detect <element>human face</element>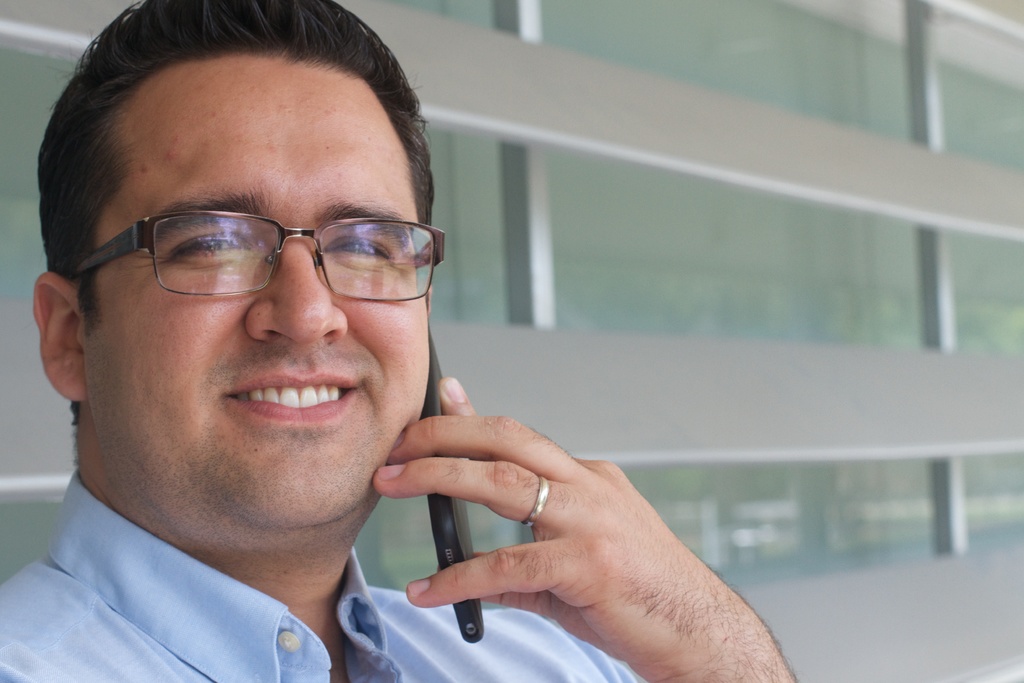
bbox=(85, 56, 430, 529)
